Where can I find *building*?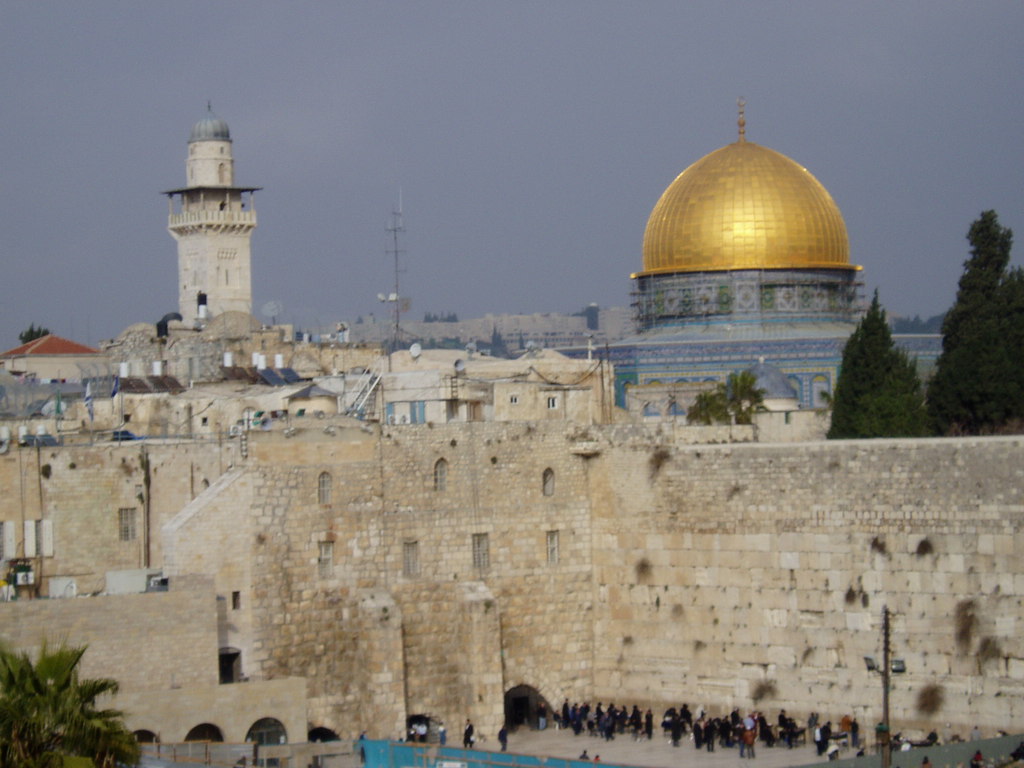
You can find it at 0,97,1023,767.
